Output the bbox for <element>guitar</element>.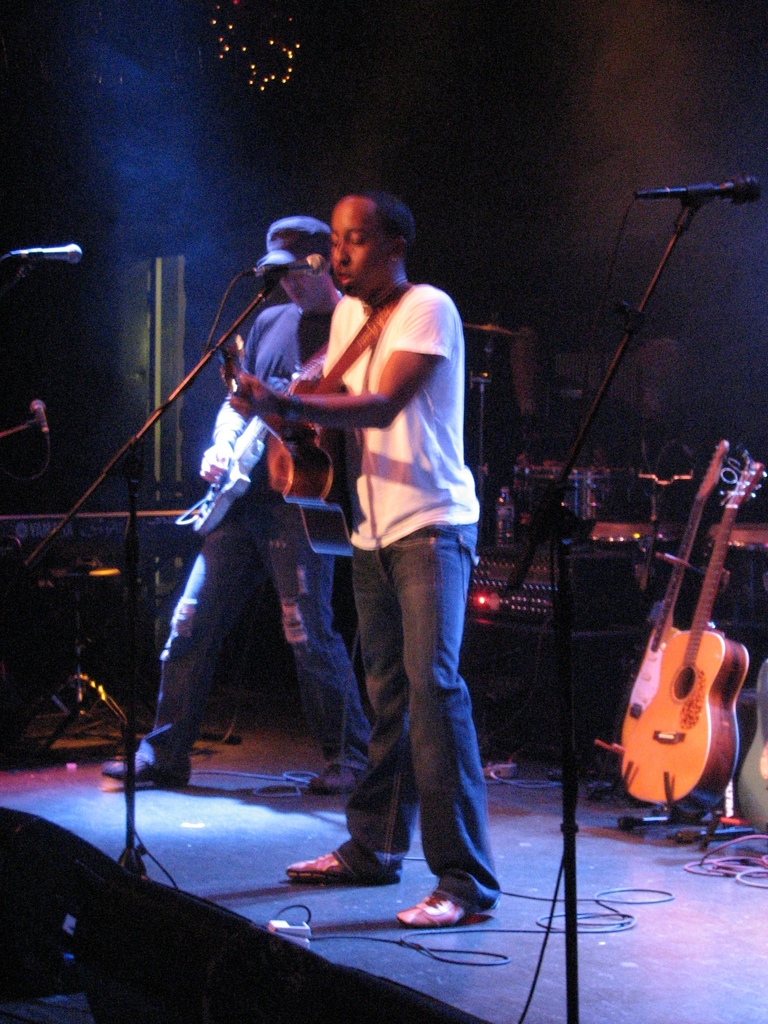
210/321/357/550.
